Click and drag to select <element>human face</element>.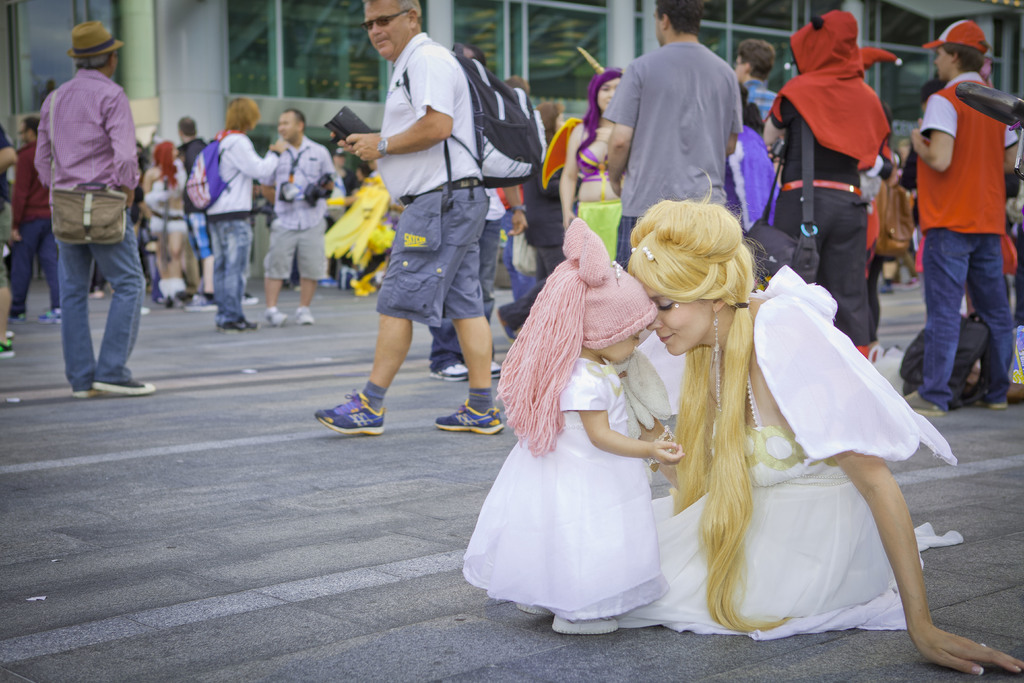
Selection: [left=170, top=144, right=181, bottom=162].
